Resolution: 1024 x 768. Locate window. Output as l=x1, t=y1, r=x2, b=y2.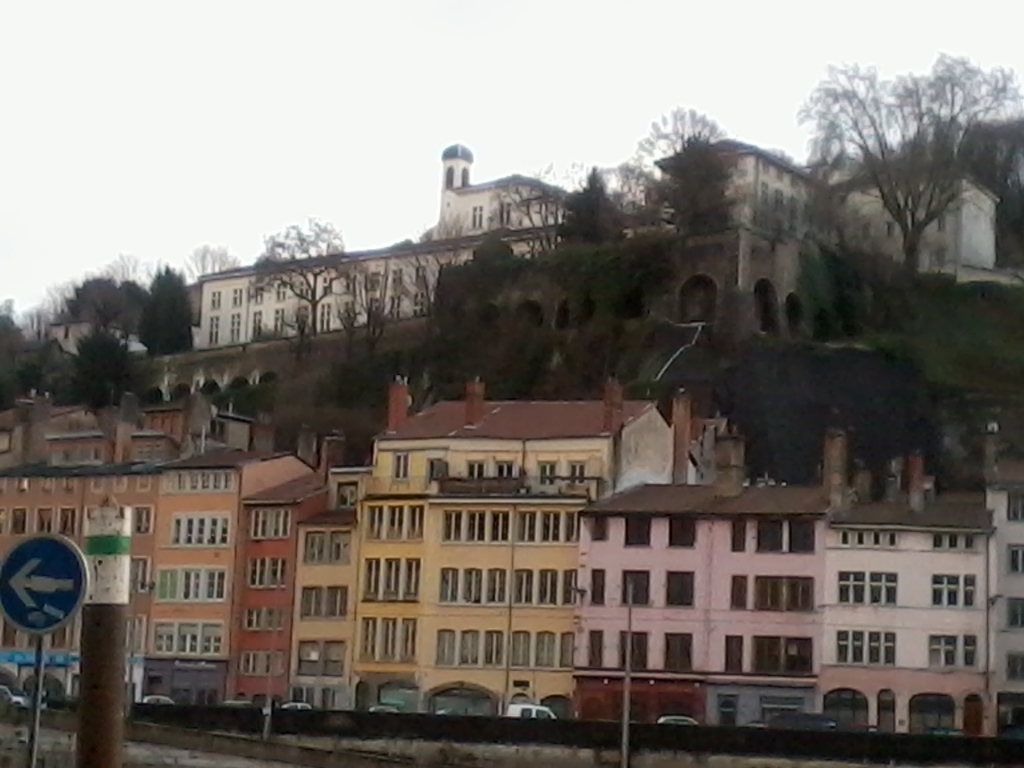
l=313, t=301, r=329, b=331.
